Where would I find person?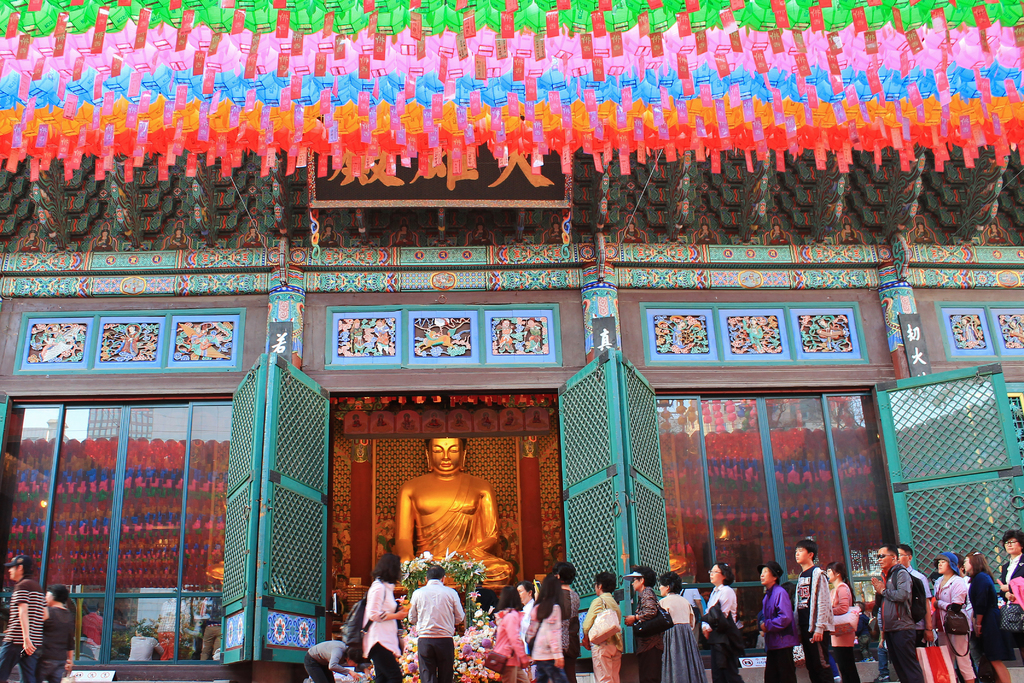
At x1=517, y1=583, x2=535, y2=682.
